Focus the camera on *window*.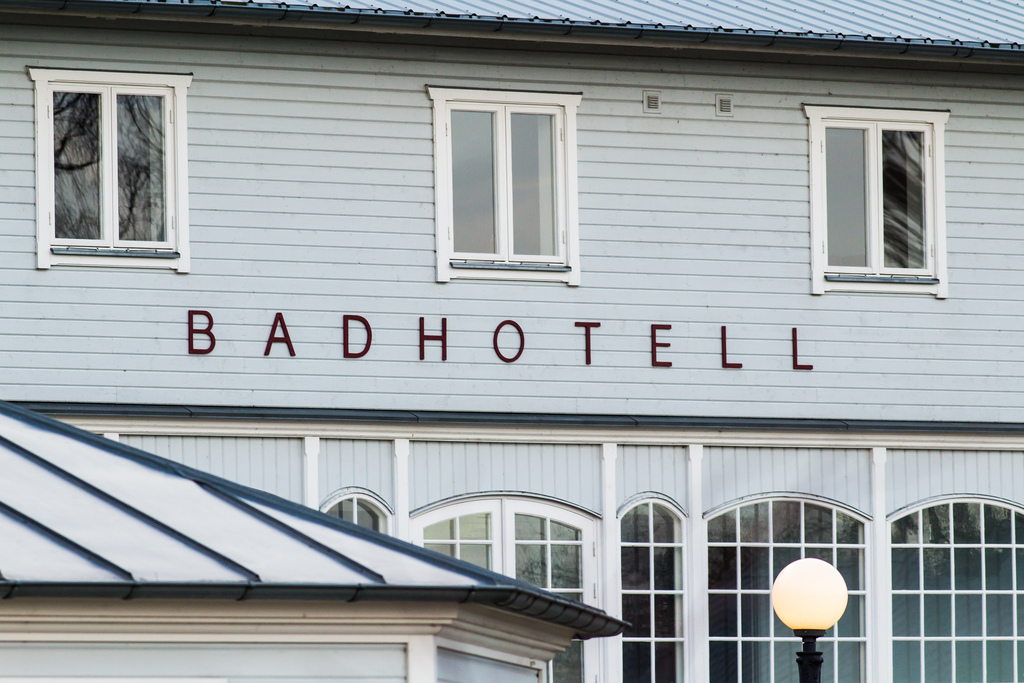
Focus region: pyautogui.locateOnScreen(708, 493, 869, 680).
